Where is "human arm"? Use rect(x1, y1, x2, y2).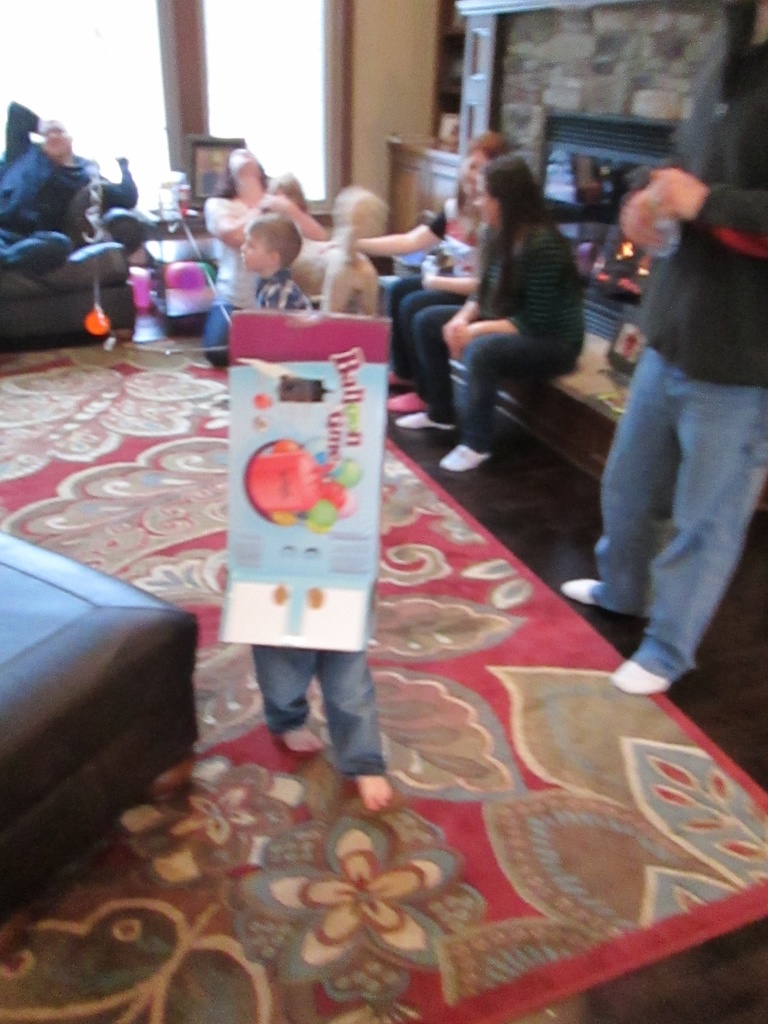
rect(456, 241, 570, 352).
